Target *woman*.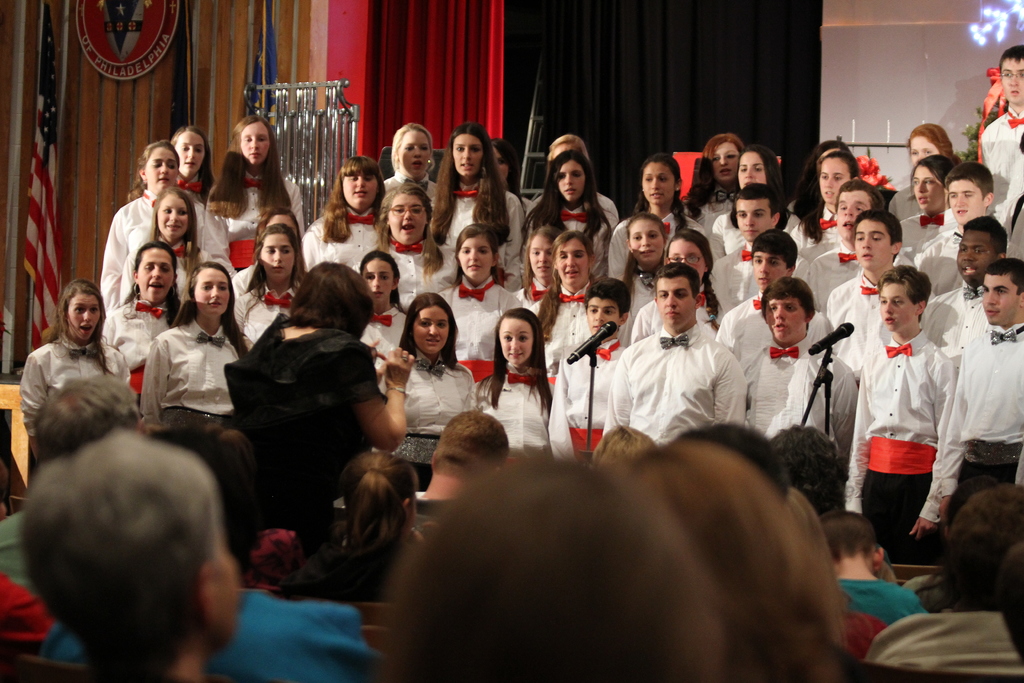
Target region: l=625, t=239, r=732, b=345.
